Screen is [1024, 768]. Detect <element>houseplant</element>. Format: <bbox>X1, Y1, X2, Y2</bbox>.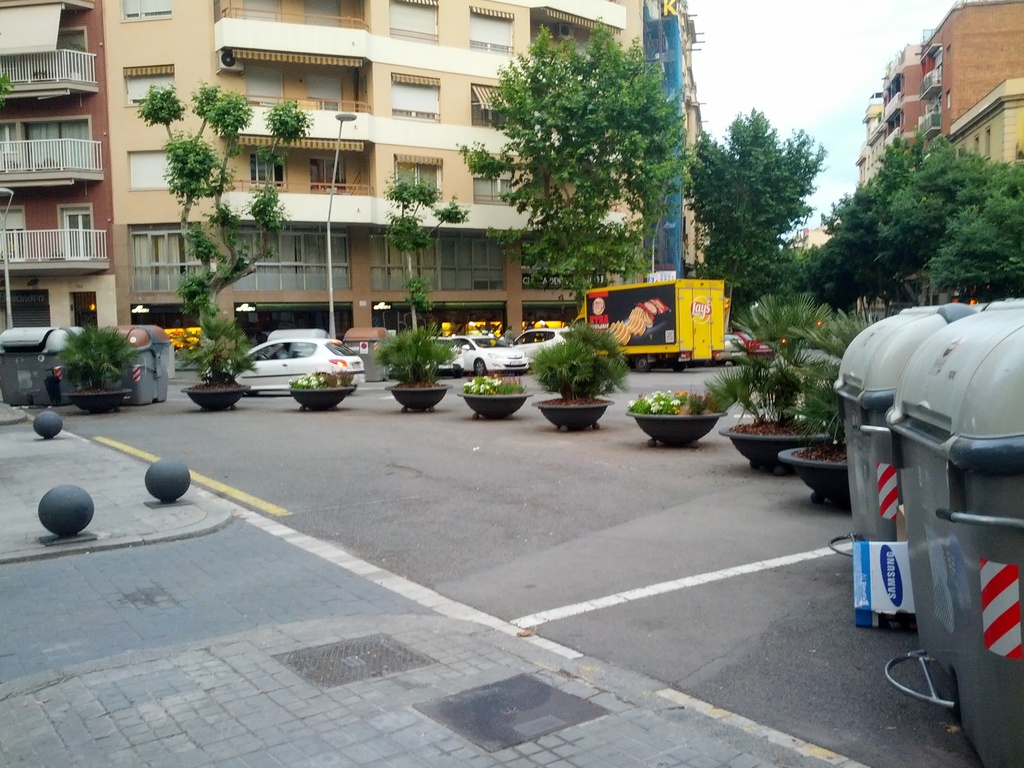
<bbox>454, 371, 533, 420</bbox>.
